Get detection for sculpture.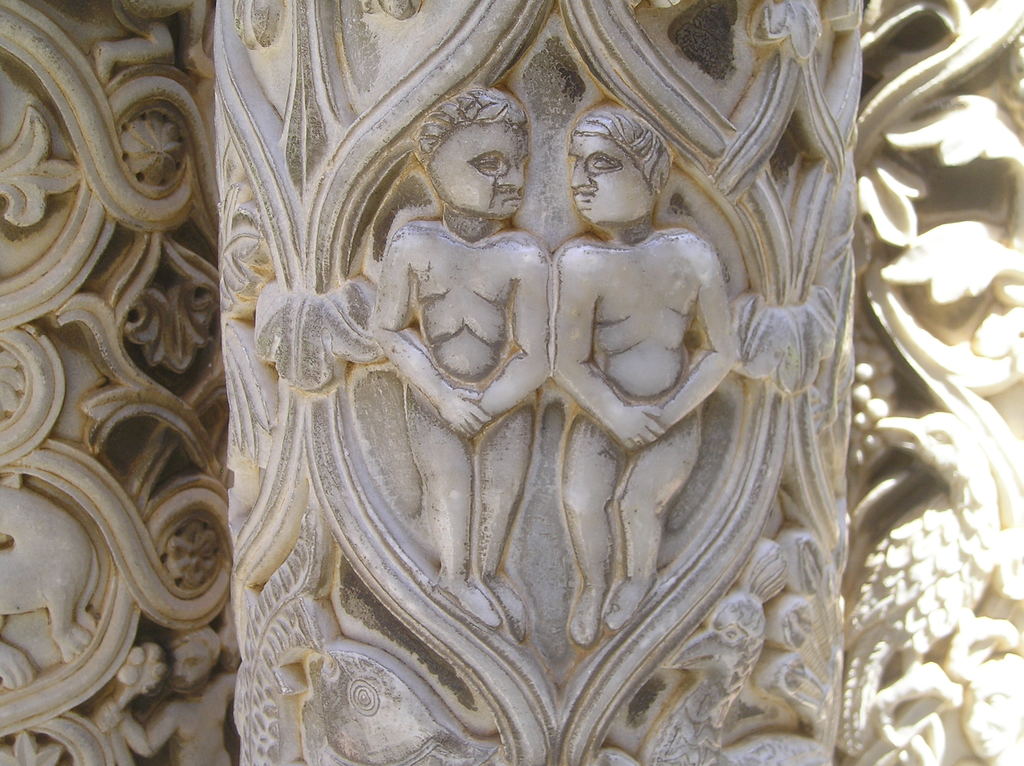
Detection: {"left": 349, "top": 88, "right": 548, "bottom": 642}.
